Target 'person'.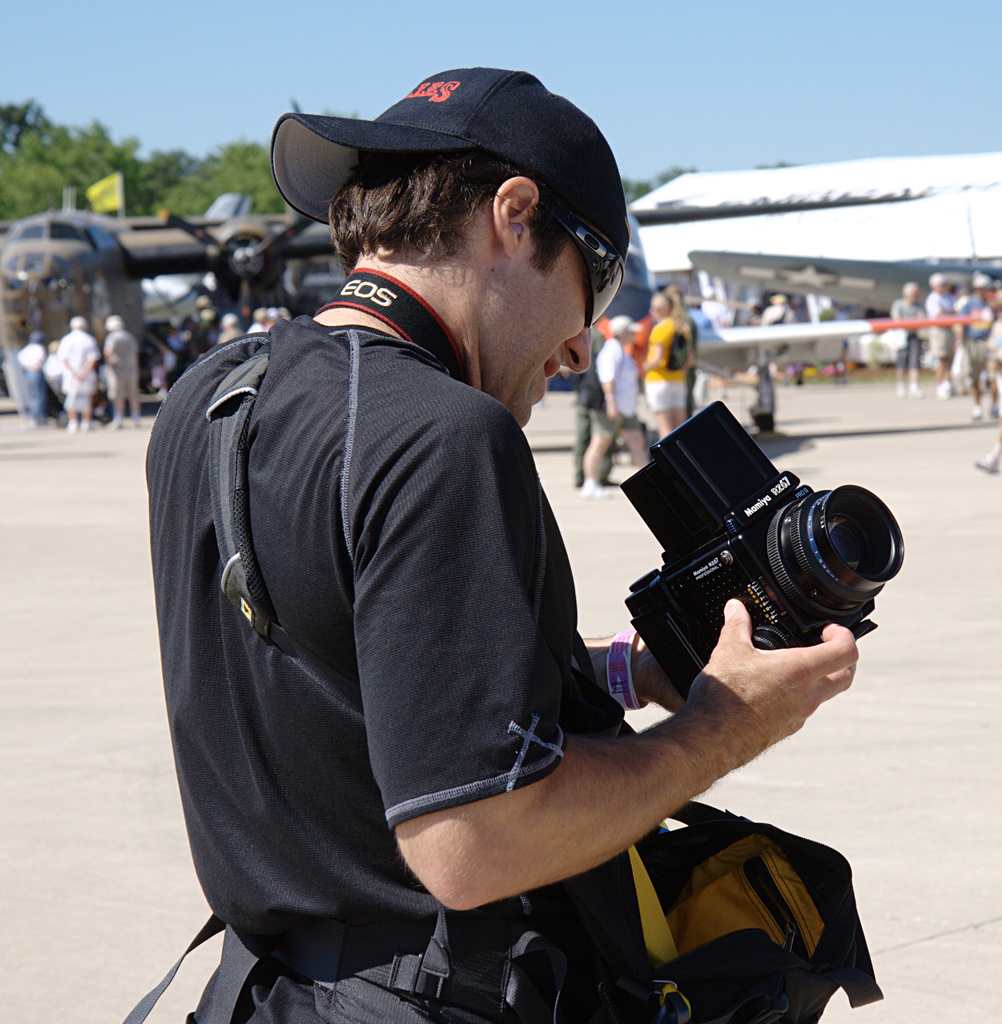
Target region: 889,269,994,477.
